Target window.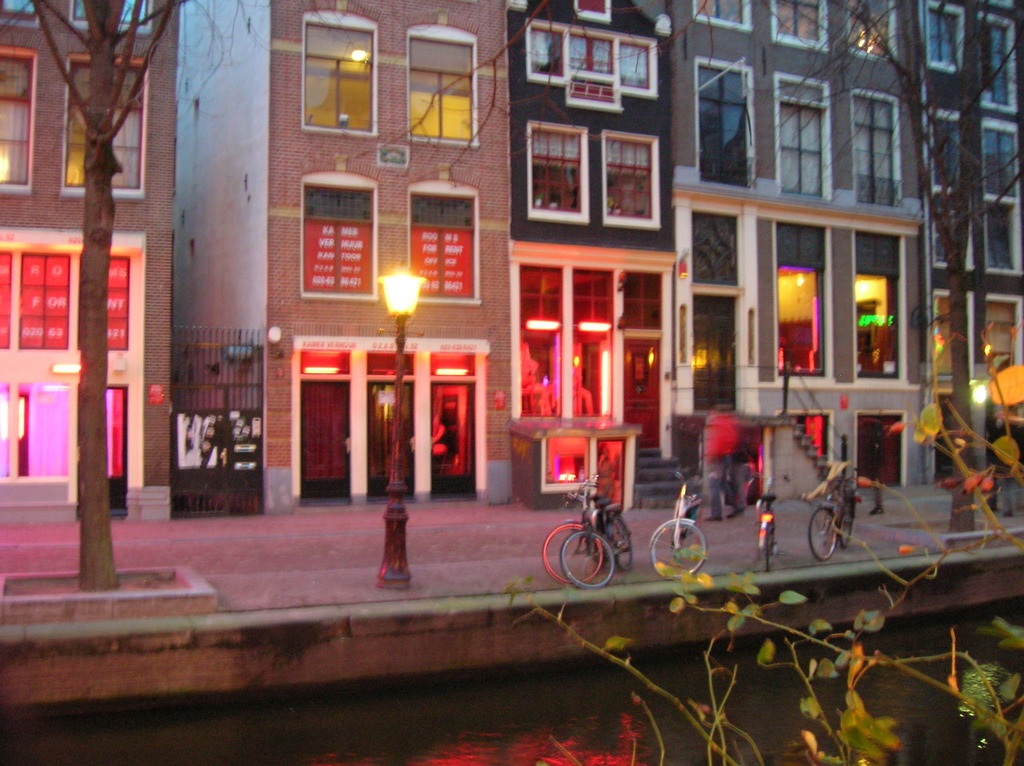
Target region: [left=979, top=13, right=1021, bottom=114].
